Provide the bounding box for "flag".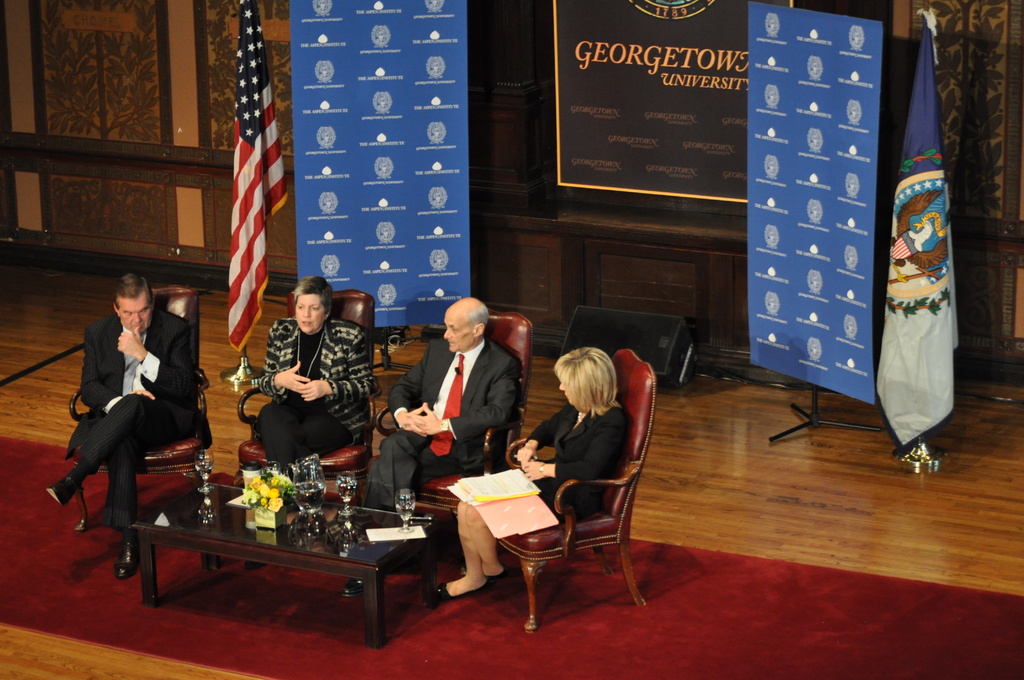
[877,5,968,455].
